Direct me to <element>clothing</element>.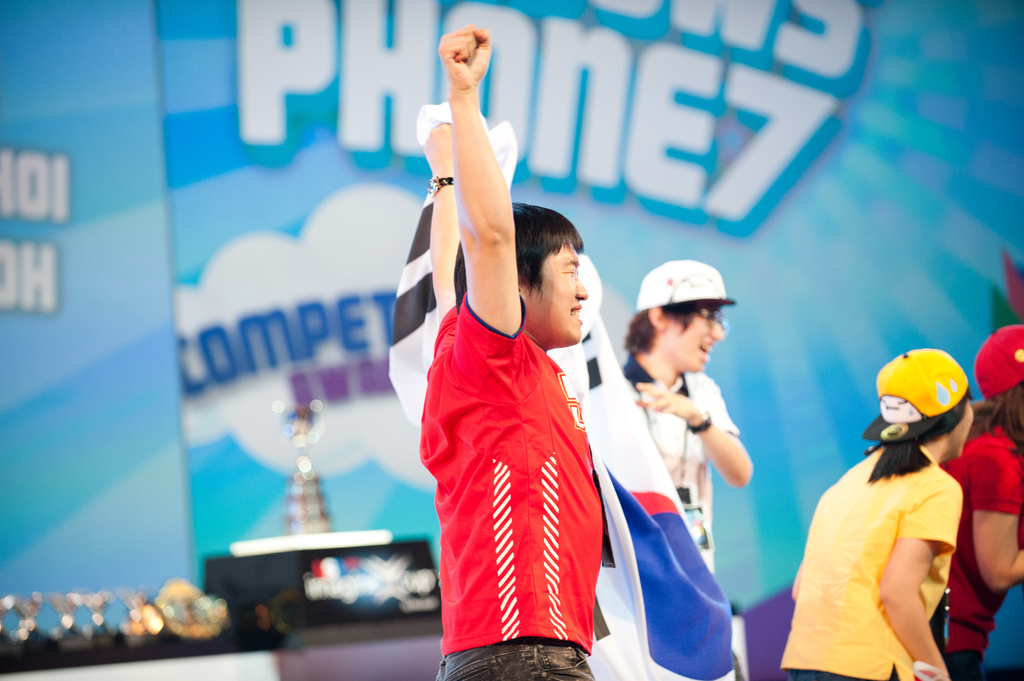
Direction: (619, 358, 742, 583).
